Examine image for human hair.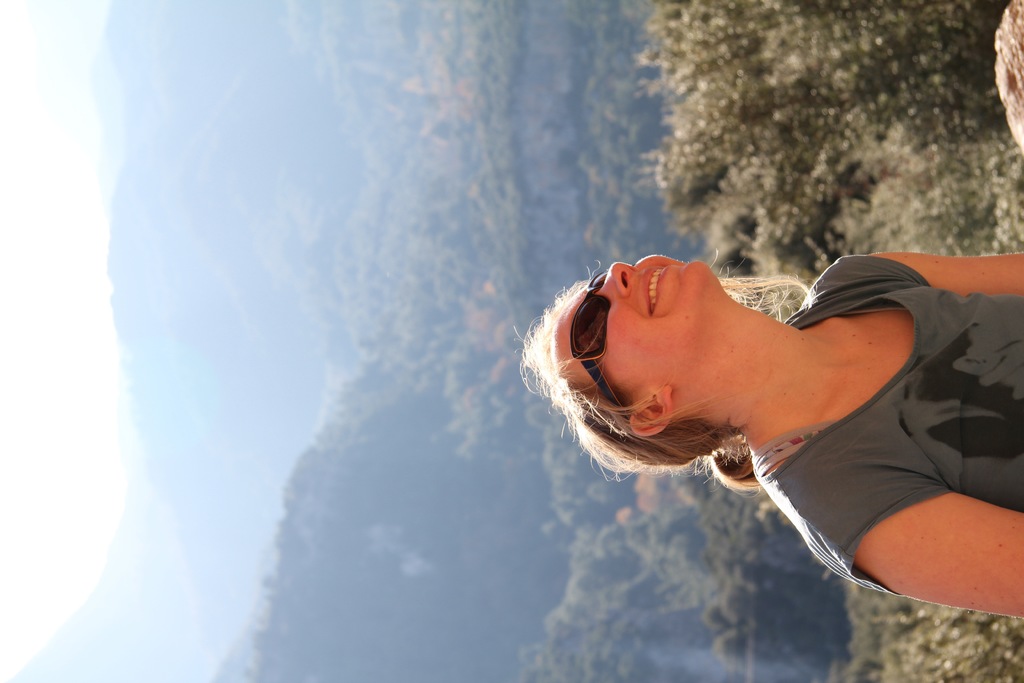
Examination result: 522/256/782/493.
